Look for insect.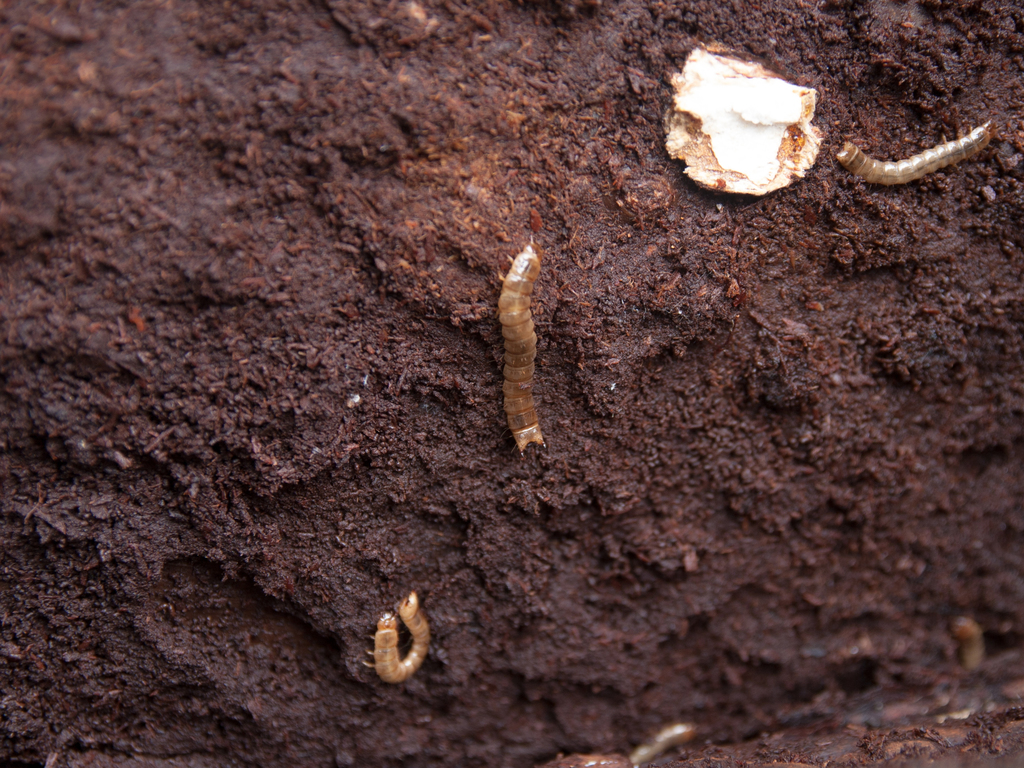
Found: region(495, 232, 547, 458).
